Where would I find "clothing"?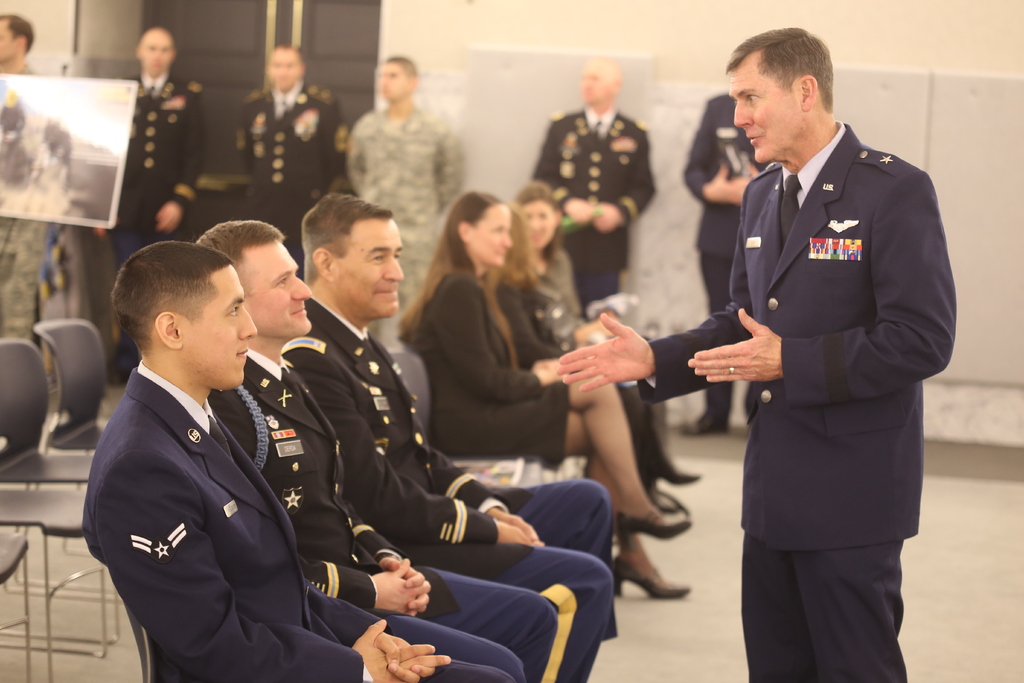
At (x1=415, y1=273, x2=571, y2=468).
